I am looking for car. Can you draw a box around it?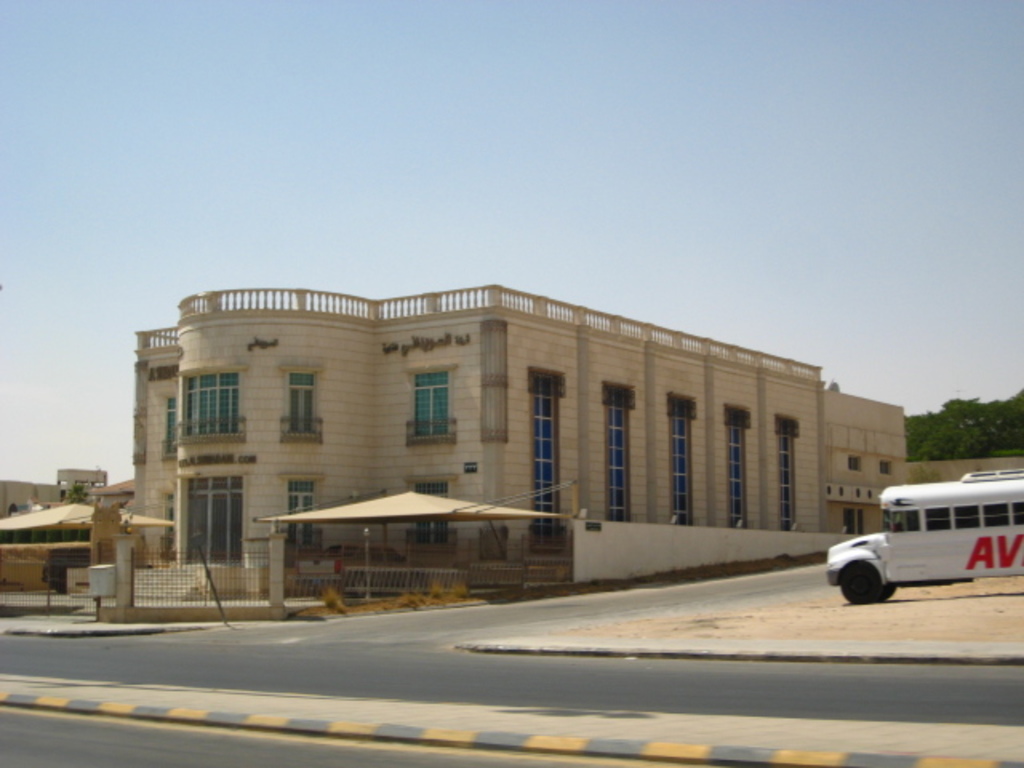
Sure, the bounding box is Rect(42, 546, 91, 594).
